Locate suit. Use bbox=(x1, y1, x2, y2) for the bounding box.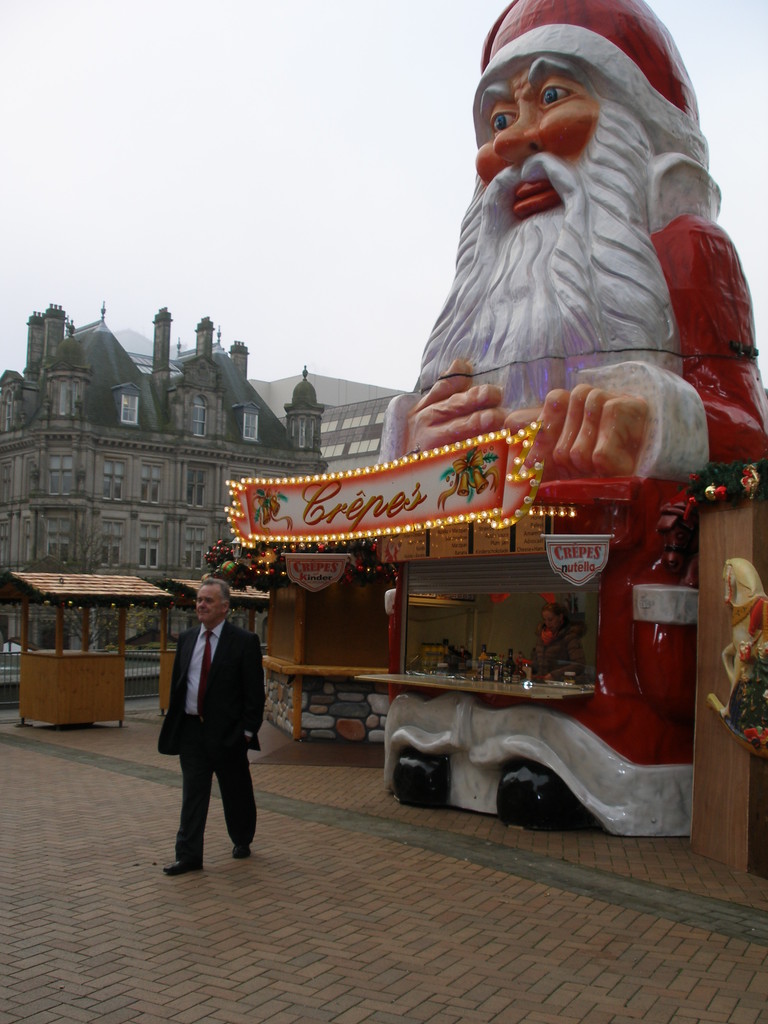
bbox=(150, 607, 241, 842).
